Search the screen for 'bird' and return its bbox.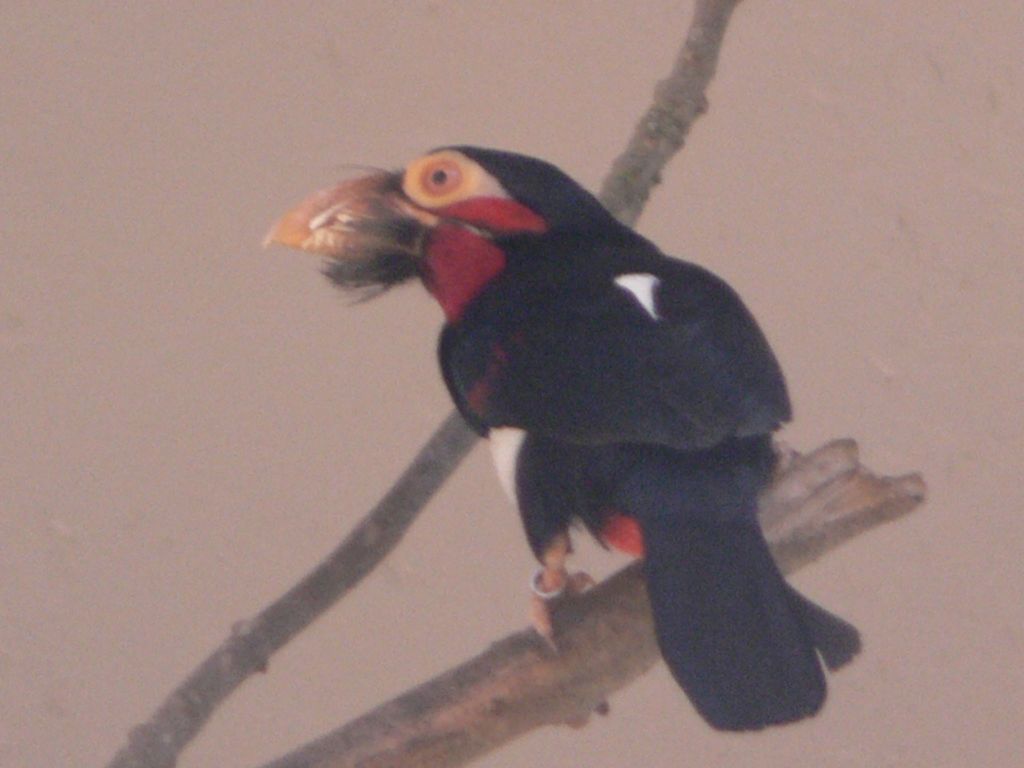
Found: pyautogui.locateOnScreen(221, 139, 904, 714).
